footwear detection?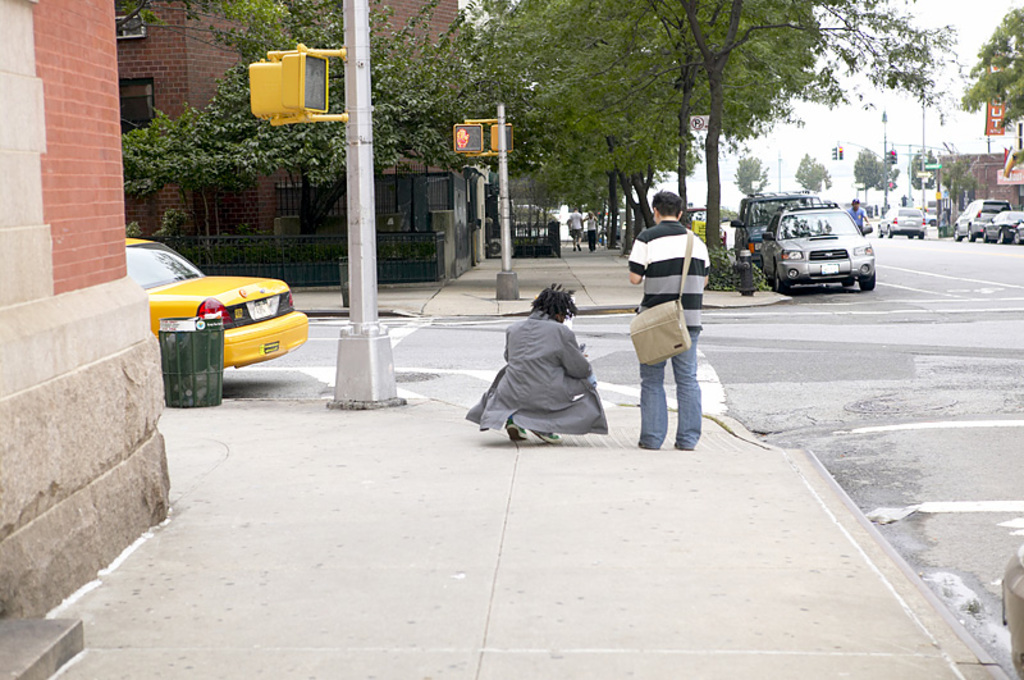
rect(529, 430, 559, 444)
